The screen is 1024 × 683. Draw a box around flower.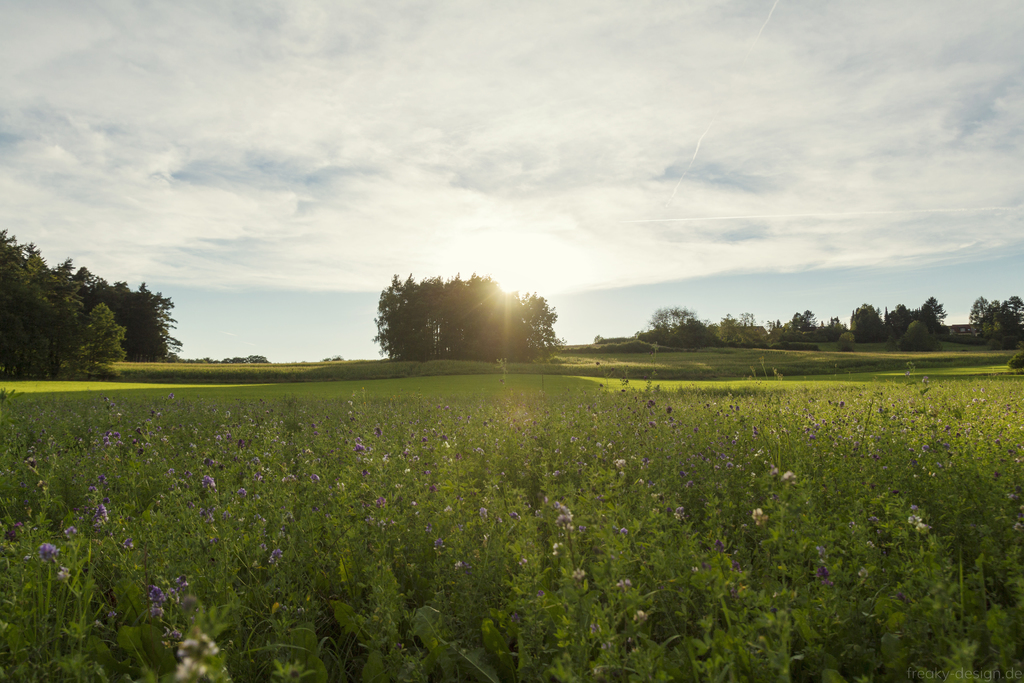
select_region(4, 524, 26, 542).
